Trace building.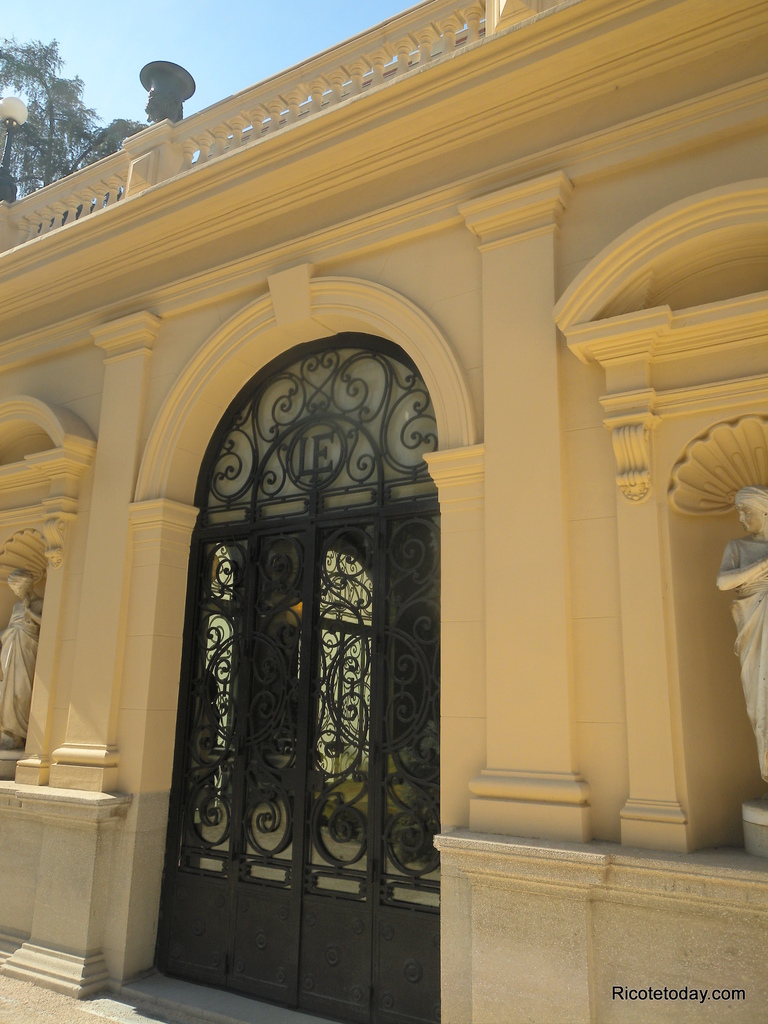
Traced to [1,0,767,1023].
